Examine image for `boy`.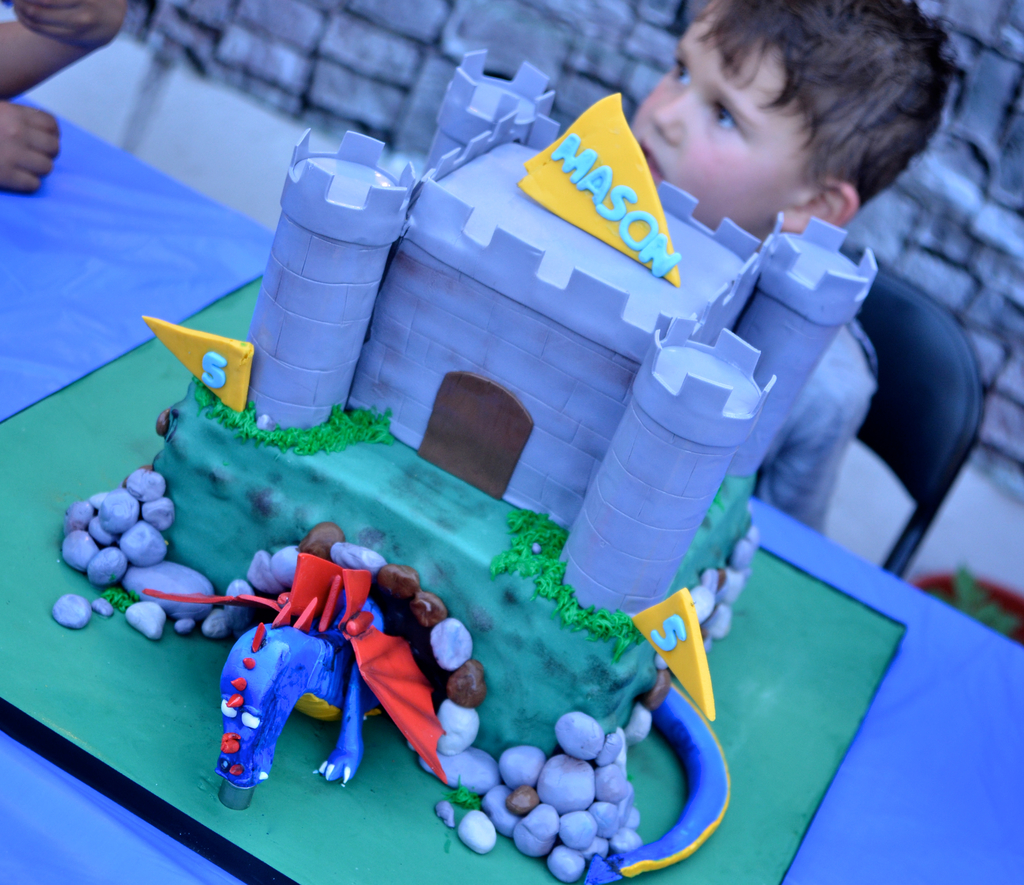
Examination result: locate(625, 0, 962, 546).
